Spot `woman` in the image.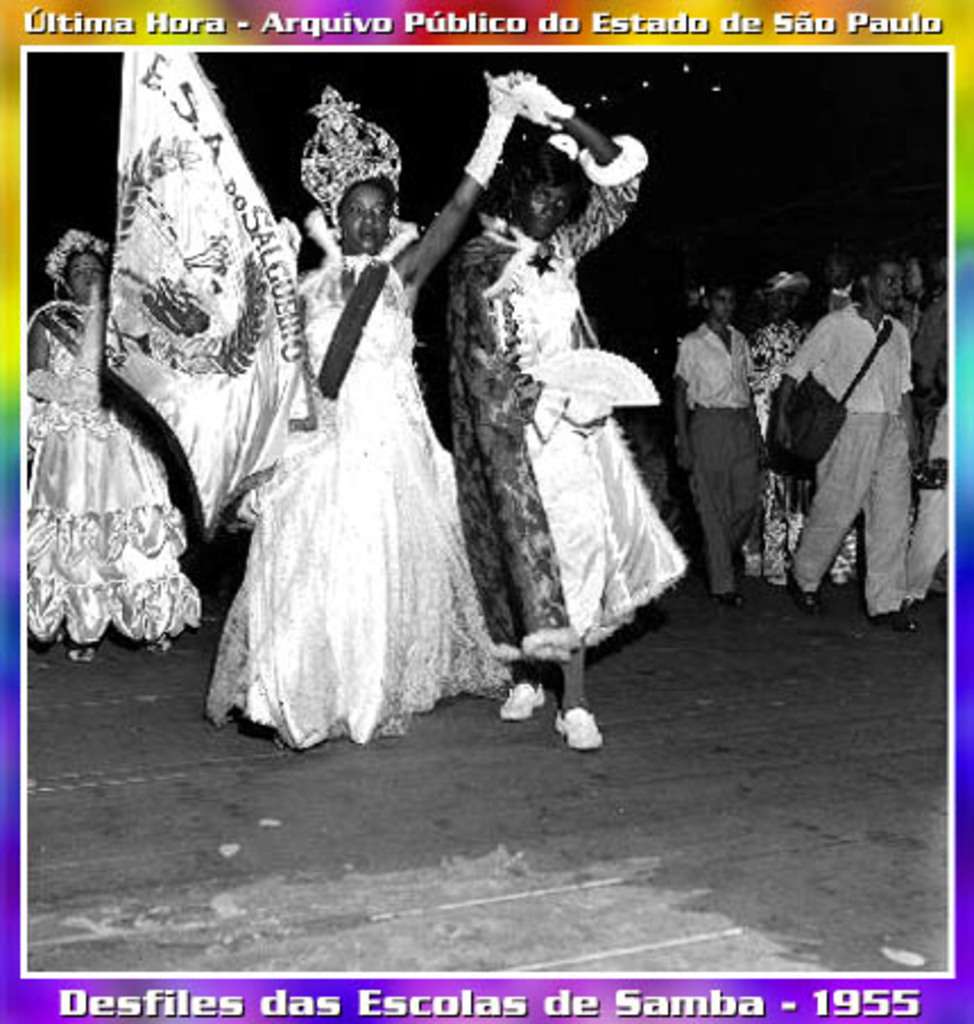
`woman` found at bbox=[757, 283, 861, 587].
